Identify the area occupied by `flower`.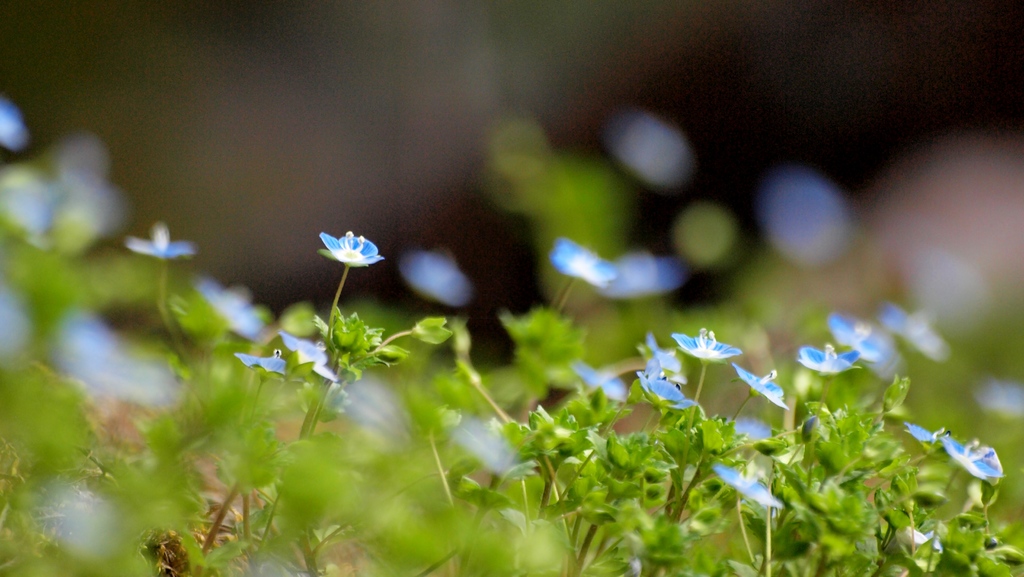
Area: {"left": 0, "top": 104, "right": 31, "bottom": 150}.
